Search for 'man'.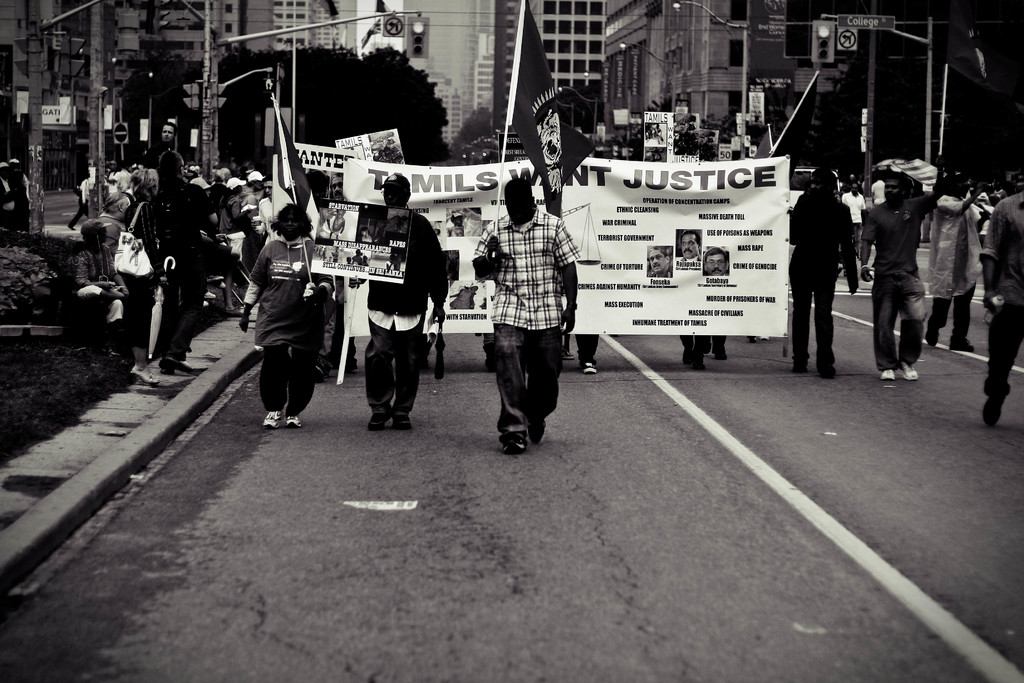
Found at x1=481, y1=175, x2=579, y2=454.
